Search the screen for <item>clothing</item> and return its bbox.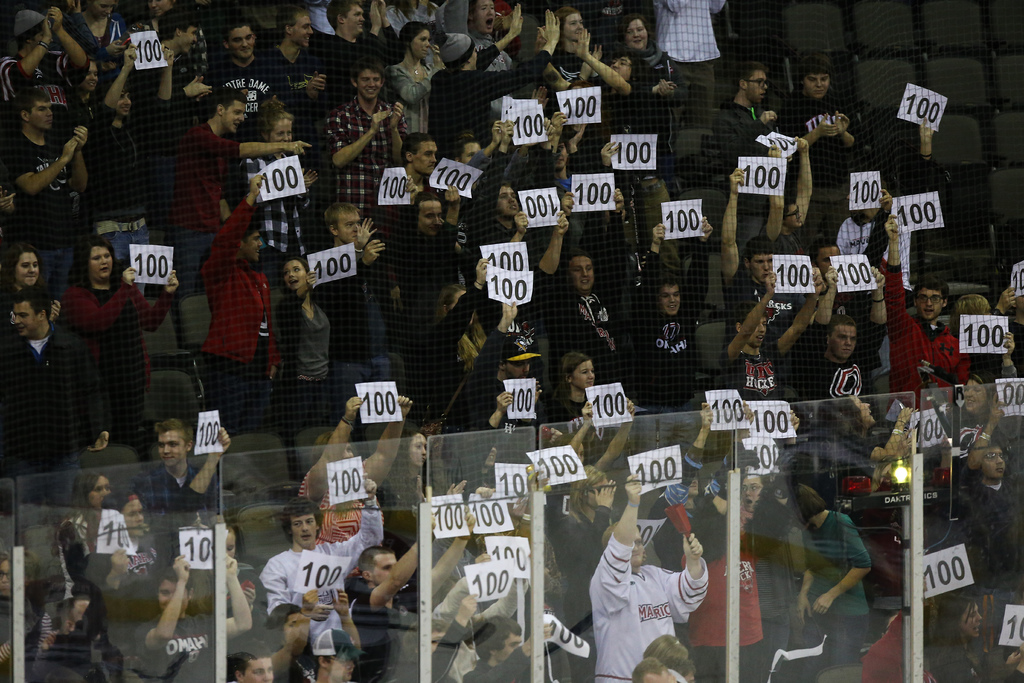
Found: {"x1": 716, "y1": 340, "x2": 781, "y2": 407}.
